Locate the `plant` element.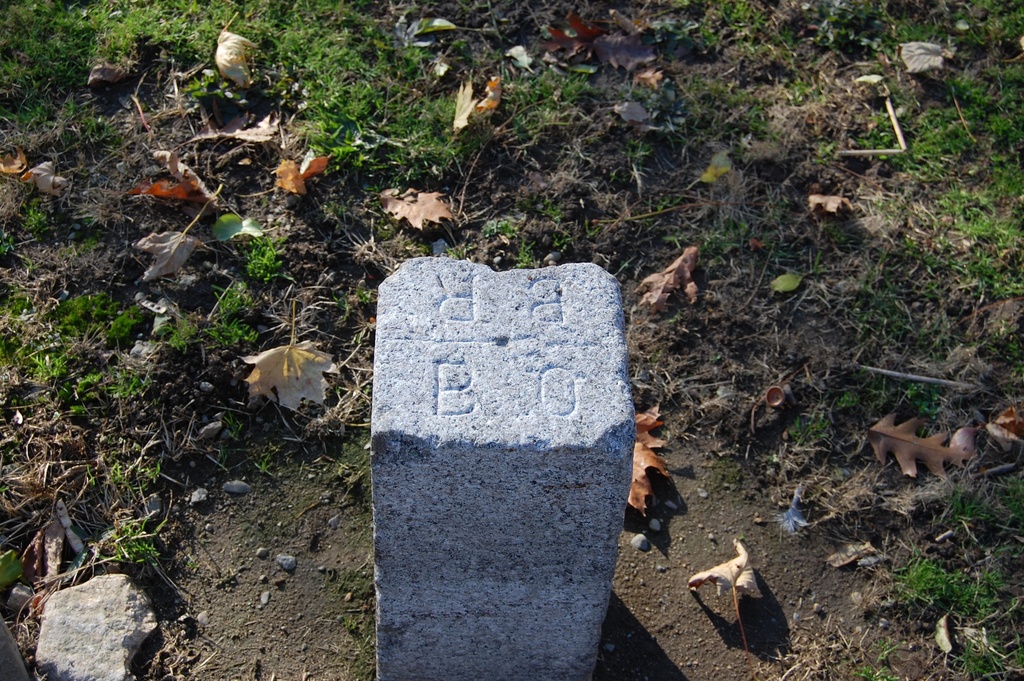
Element bbox: 73, 366, 150, 398.
